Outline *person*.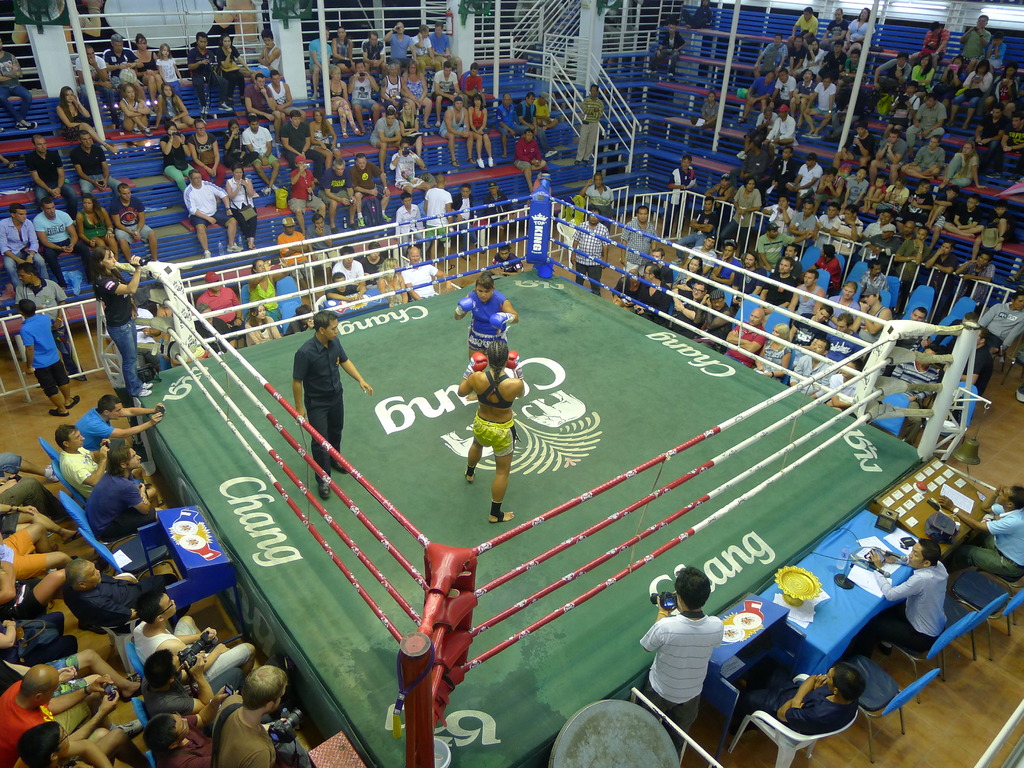
Outline: [left=0, top=196, right=159, bottom=412].
